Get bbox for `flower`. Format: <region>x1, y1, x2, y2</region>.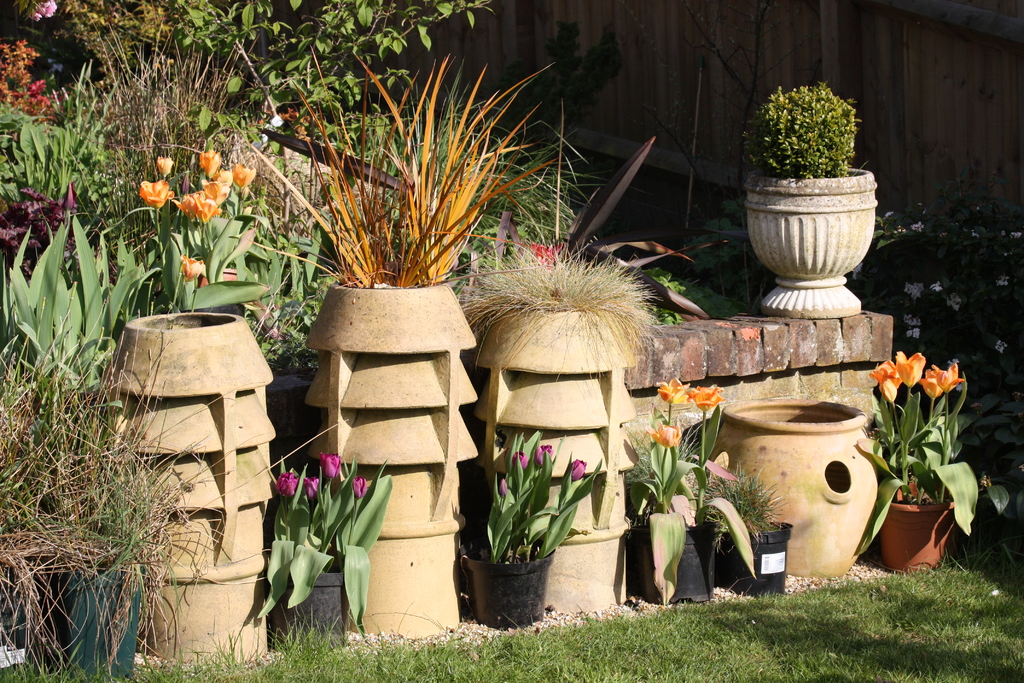
<region>569, 454, 589, 482</region>.
